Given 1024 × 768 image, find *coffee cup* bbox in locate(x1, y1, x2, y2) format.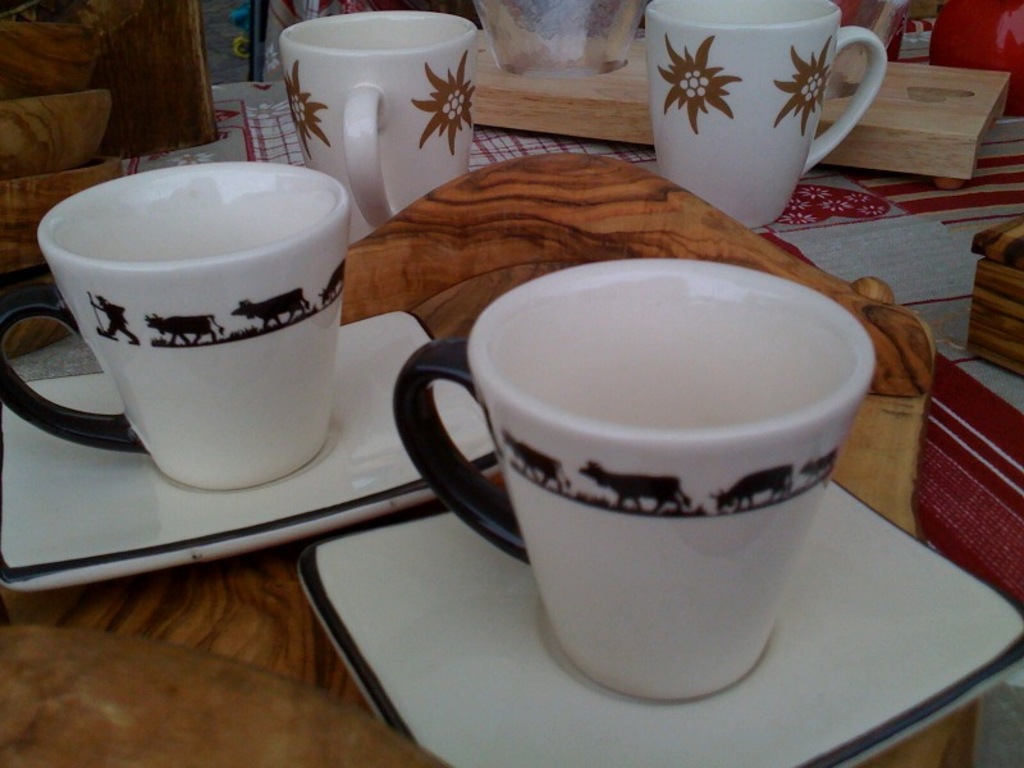
locate(0, 165, 356, 492).
